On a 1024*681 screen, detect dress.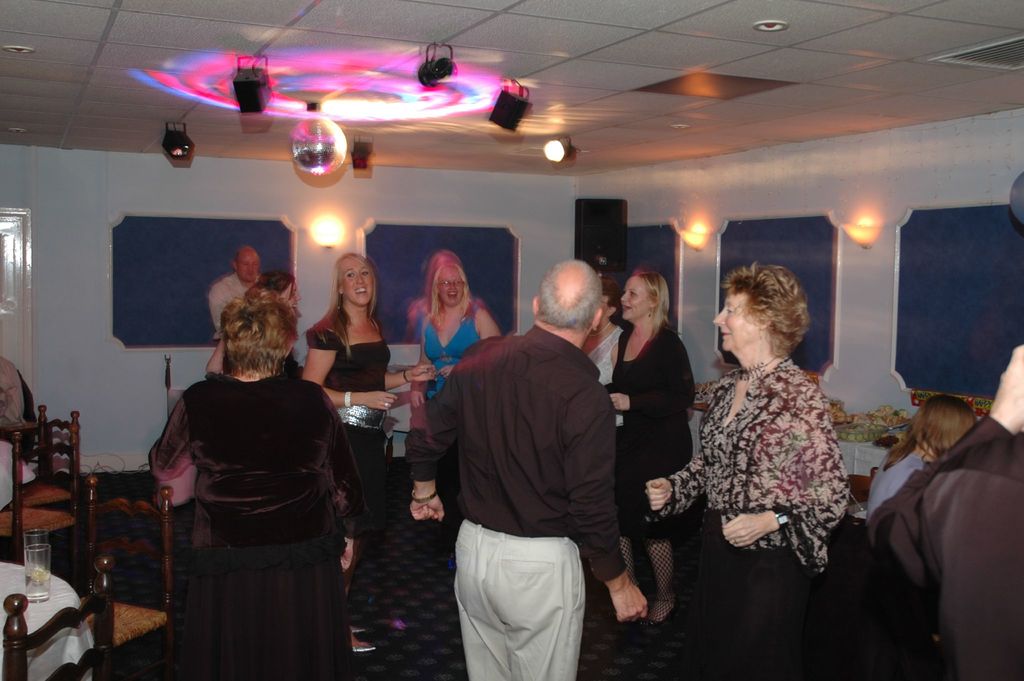
(610, 361, 692, 539).
